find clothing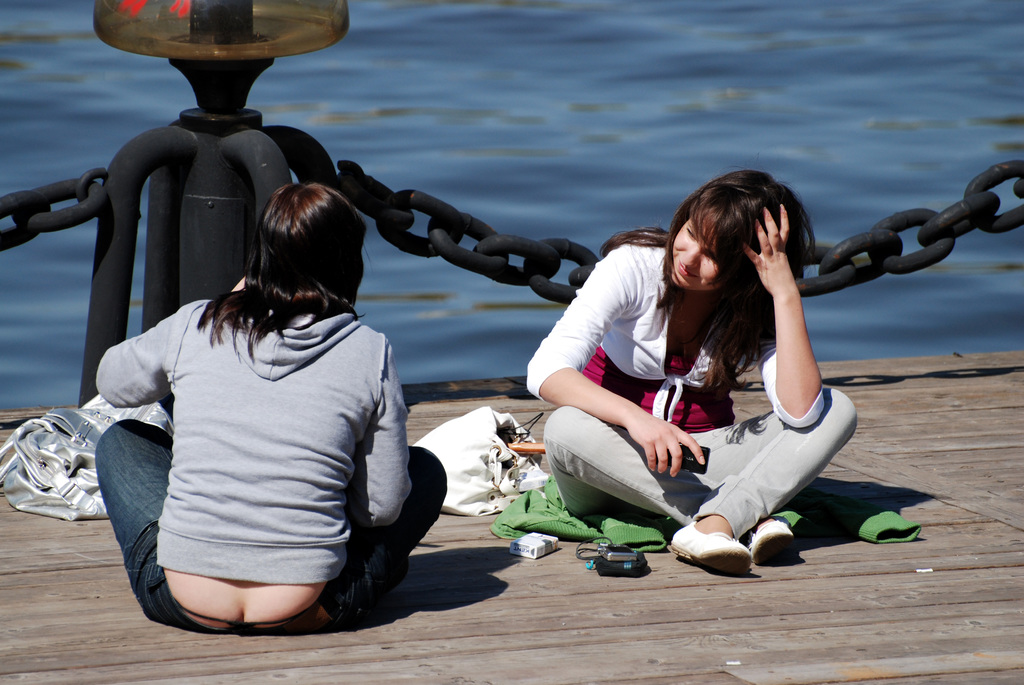
(535, 239, 860, 543)
